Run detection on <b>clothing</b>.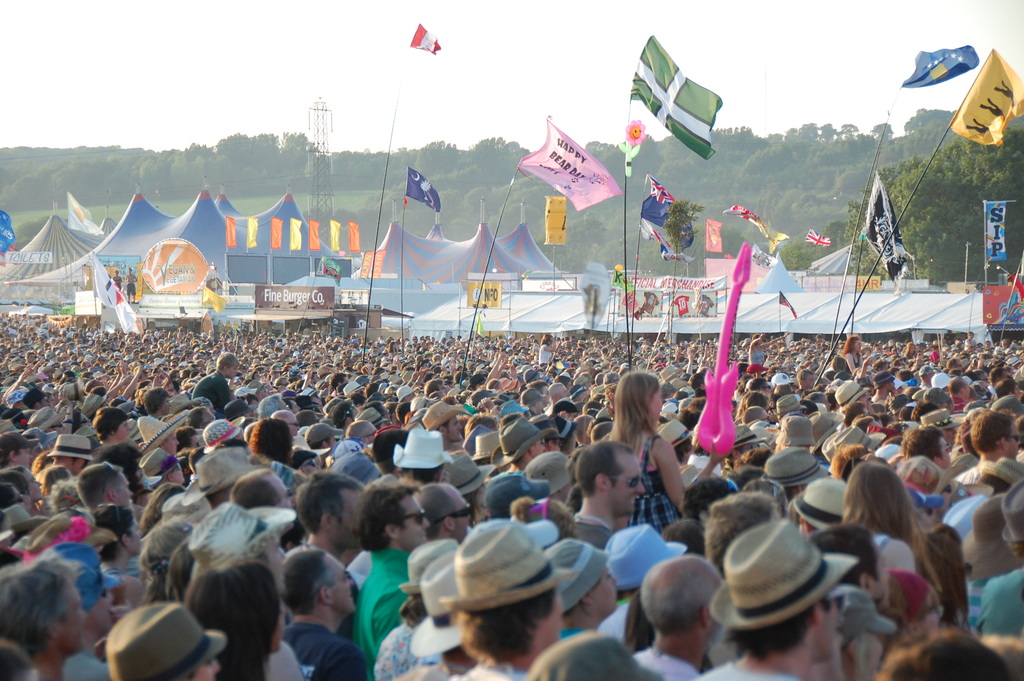
Result: 130/557/146/586.
